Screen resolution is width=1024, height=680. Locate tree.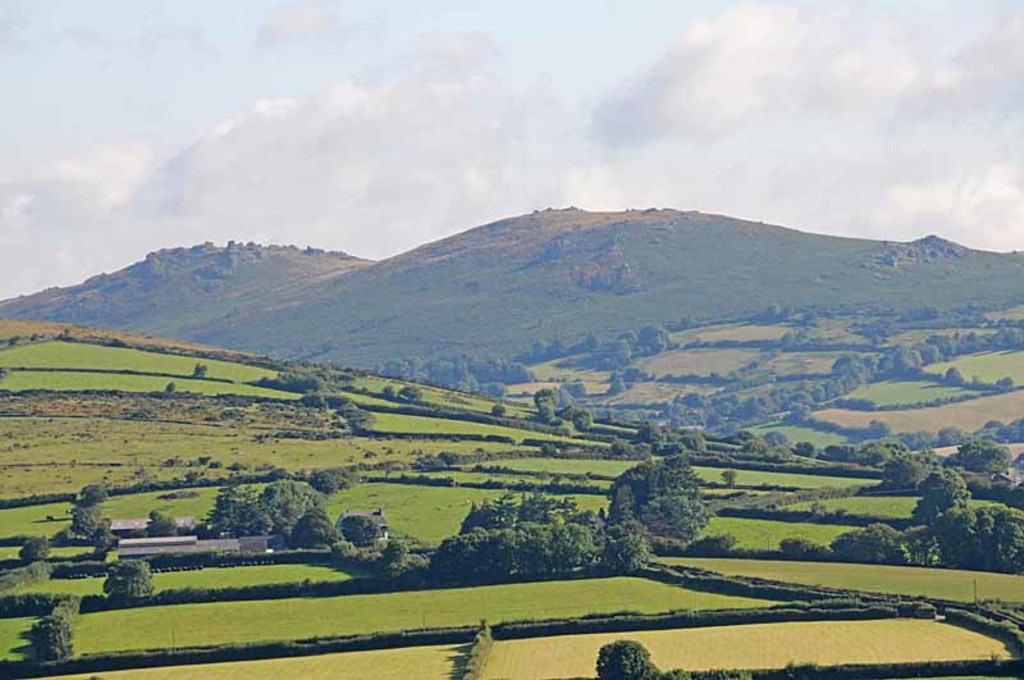
l=14, t=603, r=76, b=667.
